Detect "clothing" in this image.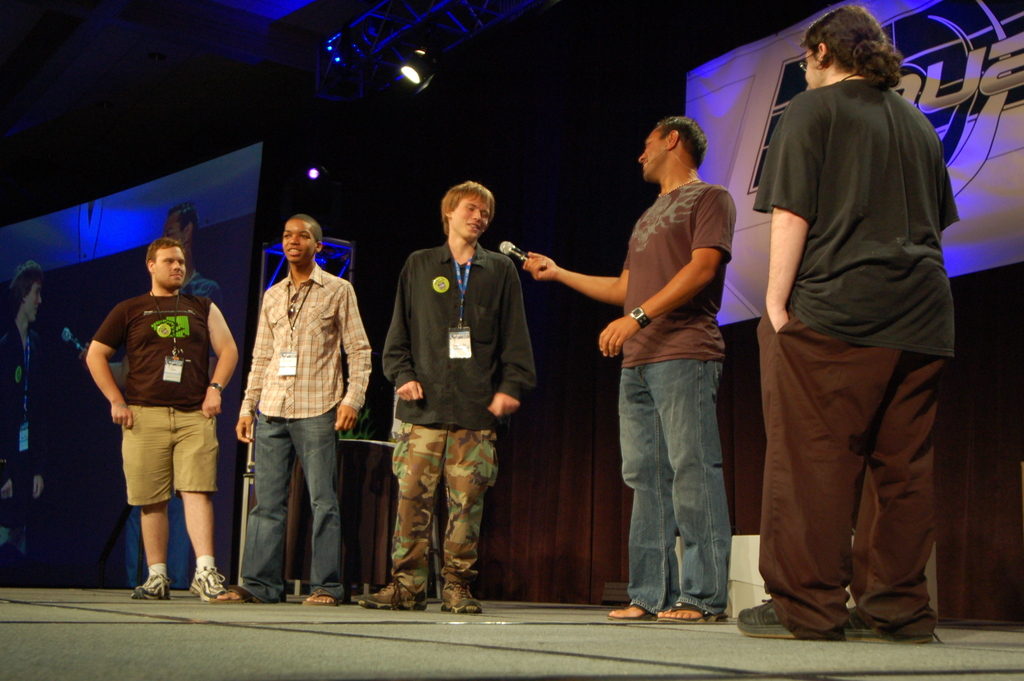
Detection: (748,76,959,368).
